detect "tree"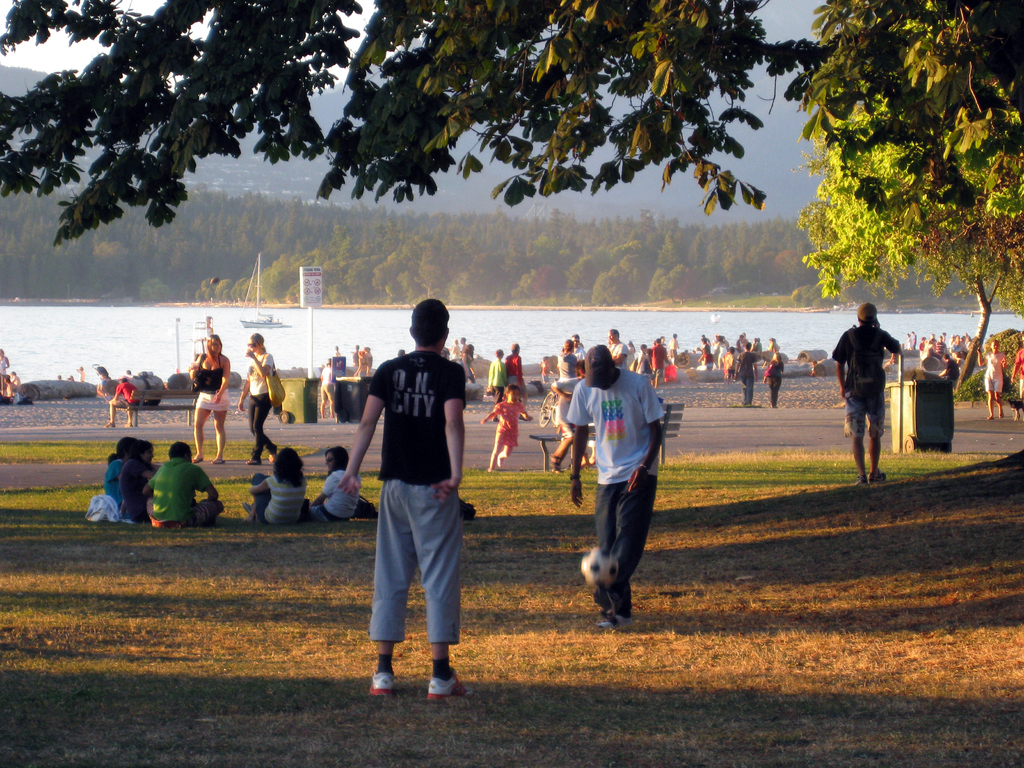
locate(0, 0, 871, 262)
